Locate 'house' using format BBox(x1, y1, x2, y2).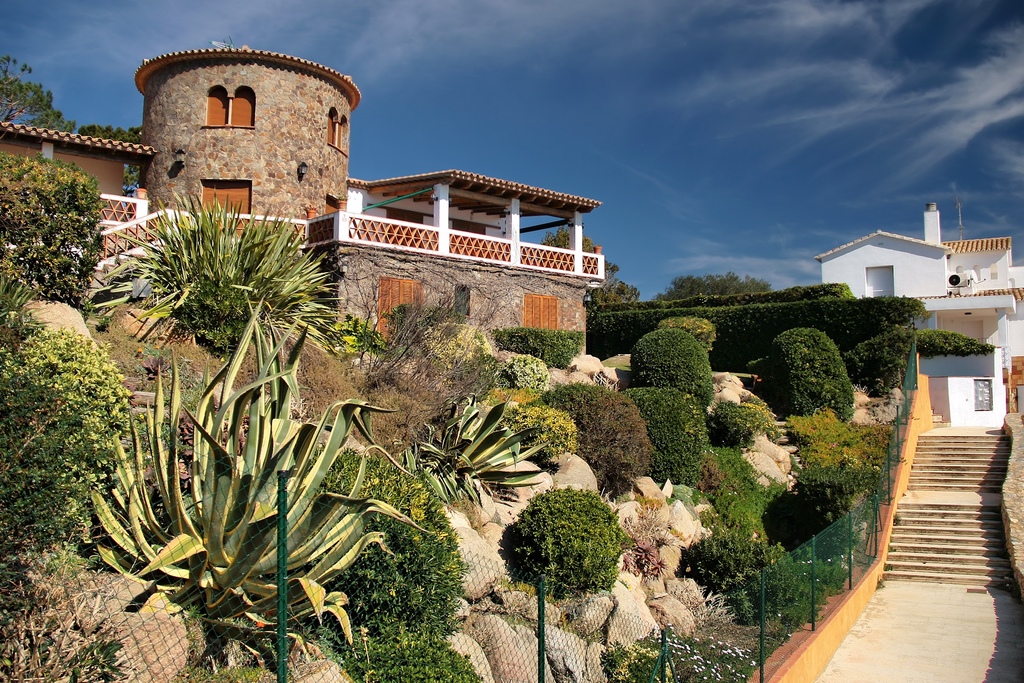
BBox(950, 238, 1007, 304).
